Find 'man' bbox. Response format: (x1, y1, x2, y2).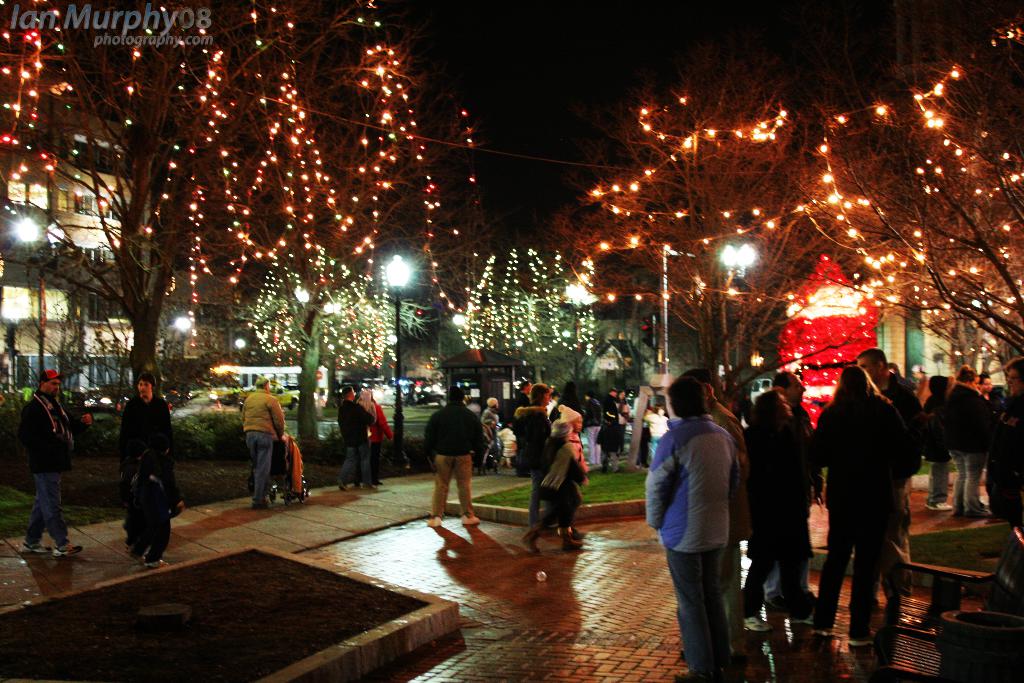
(979, 354, 1023, 542).
